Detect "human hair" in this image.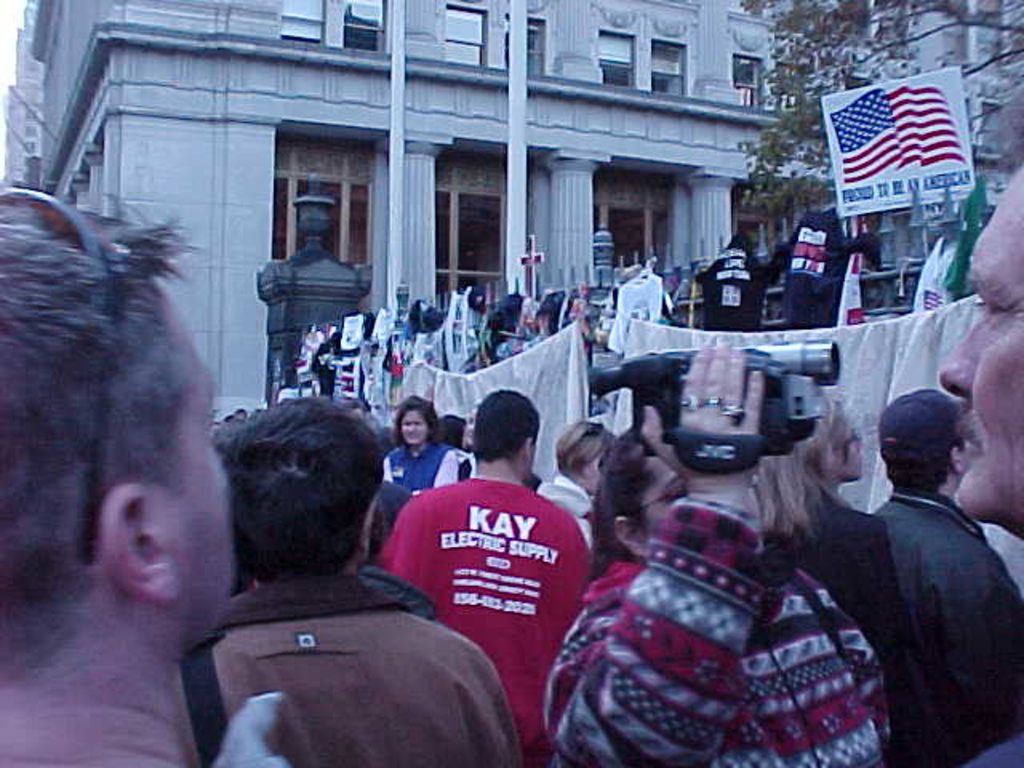
Detection: left=0, top=189, right=195, bottom=672.
